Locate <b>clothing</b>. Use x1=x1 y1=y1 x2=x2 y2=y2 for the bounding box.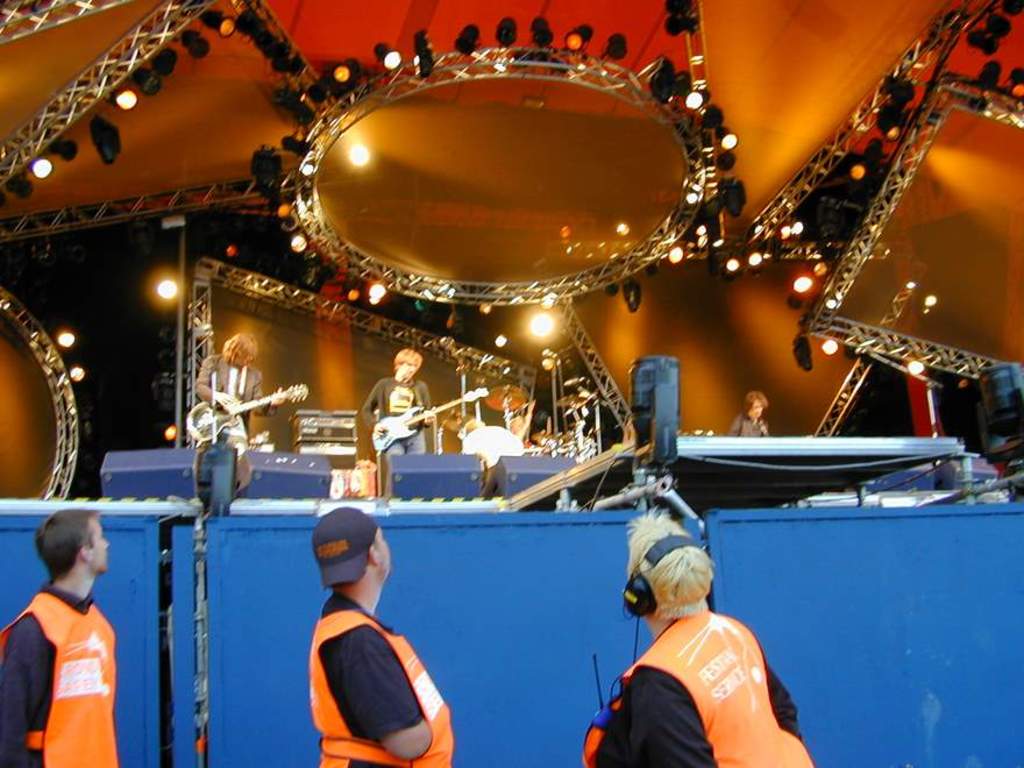
x1=463 y1=422 x2=522 y2=471.
